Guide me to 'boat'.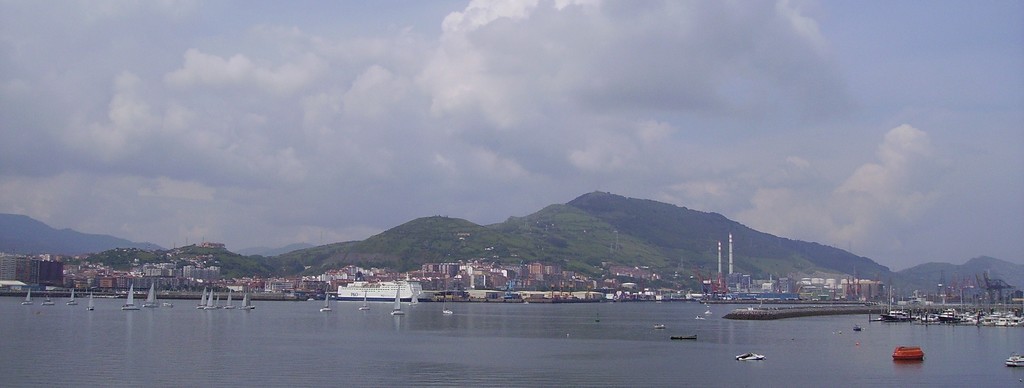
Guidance: [206, 289, 217, 314].
